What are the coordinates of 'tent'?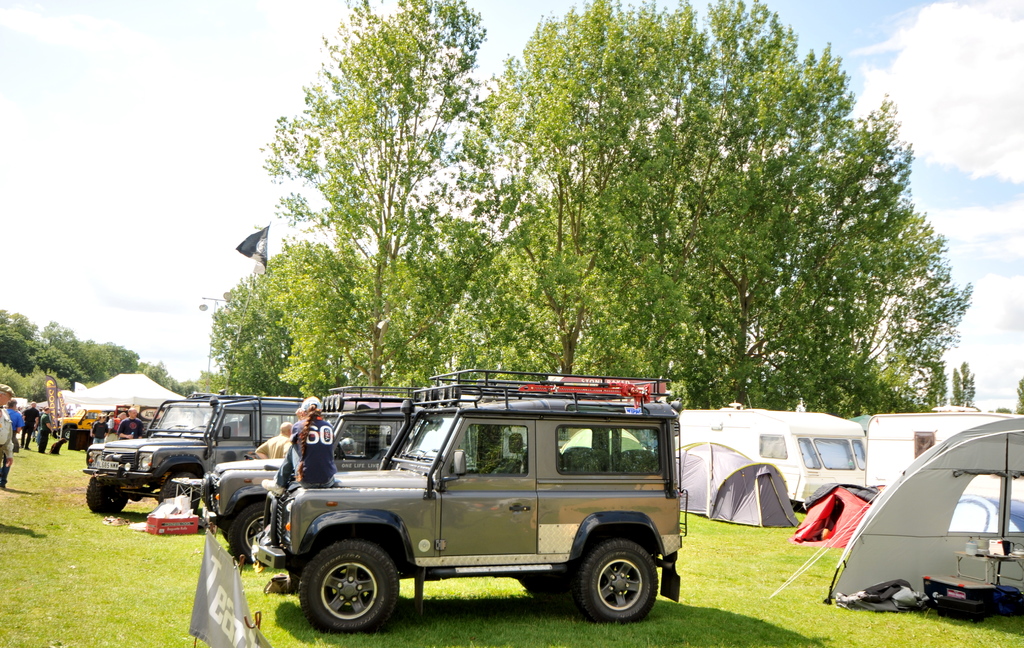
l=770, t=409, r=1023, b=604.
